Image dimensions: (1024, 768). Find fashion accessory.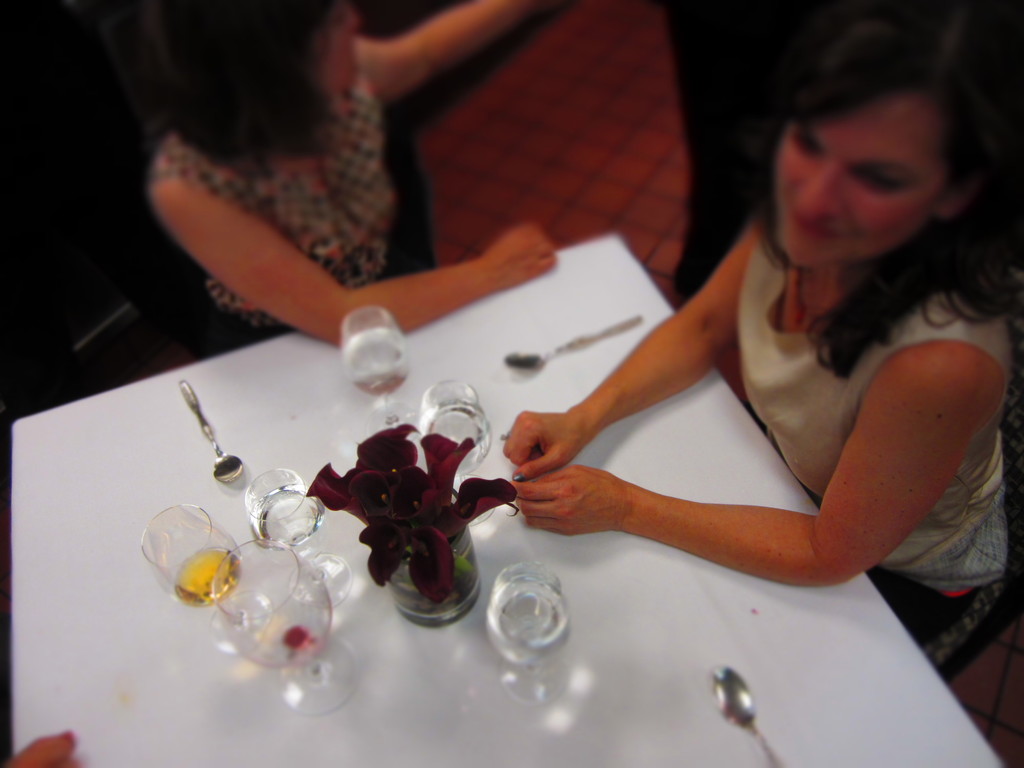
x1=494, y1=430, x2=513, y2=446.
